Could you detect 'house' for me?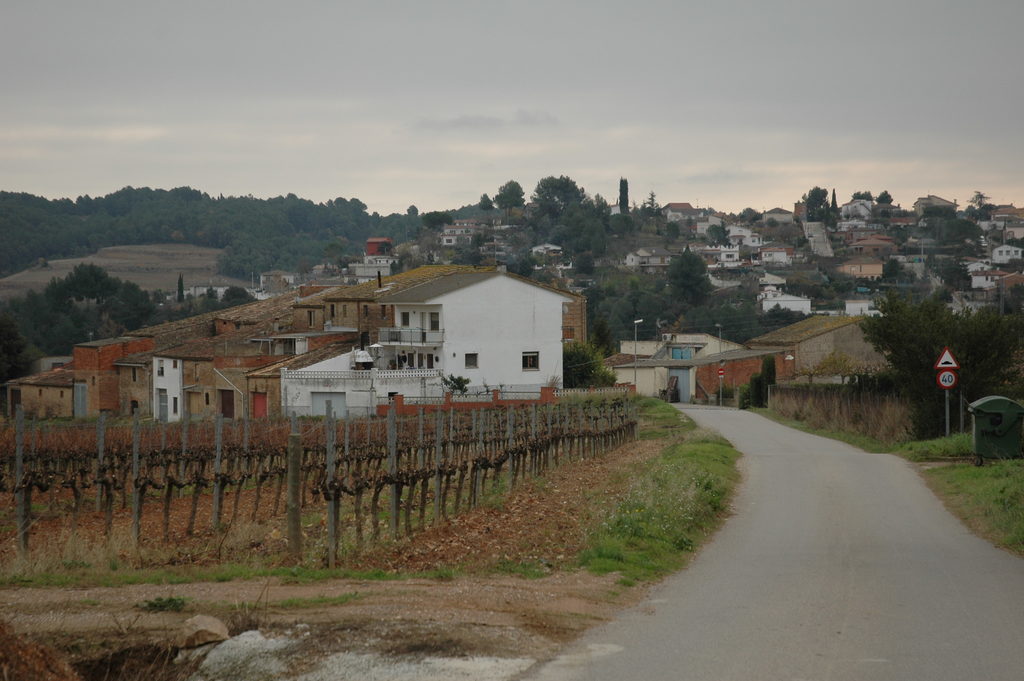
Detection result: box(699, 313, 892, 405).
